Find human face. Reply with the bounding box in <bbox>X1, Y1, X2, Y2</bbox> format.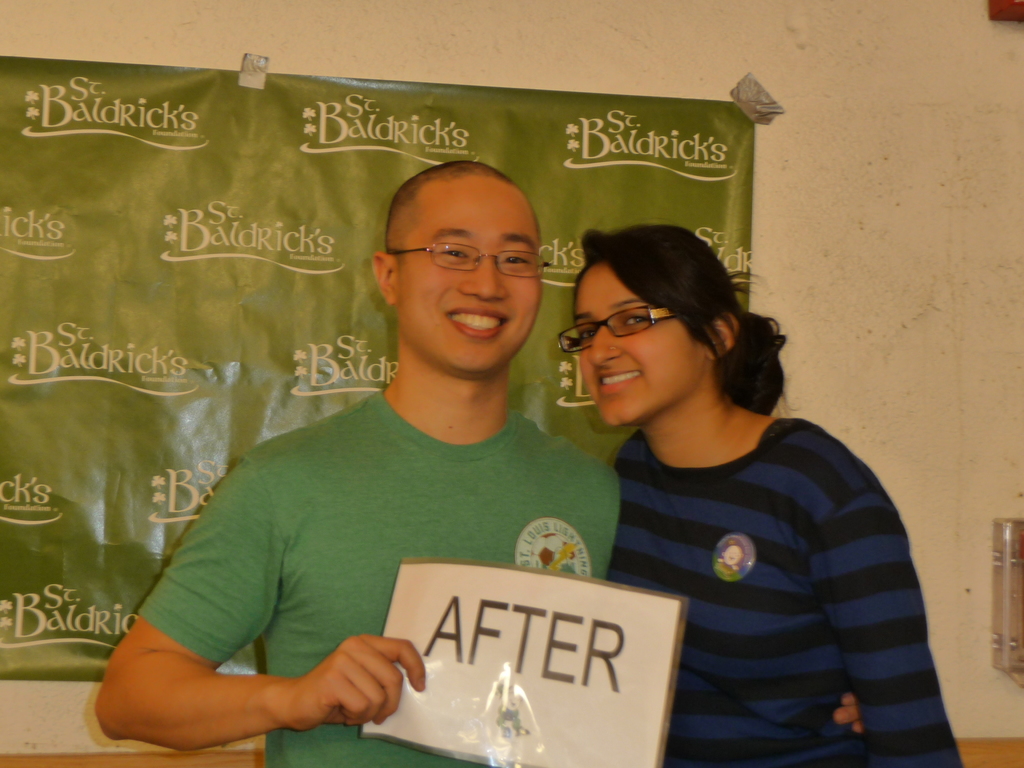
<bbox>576, 262, 719, 422</bbox>.
